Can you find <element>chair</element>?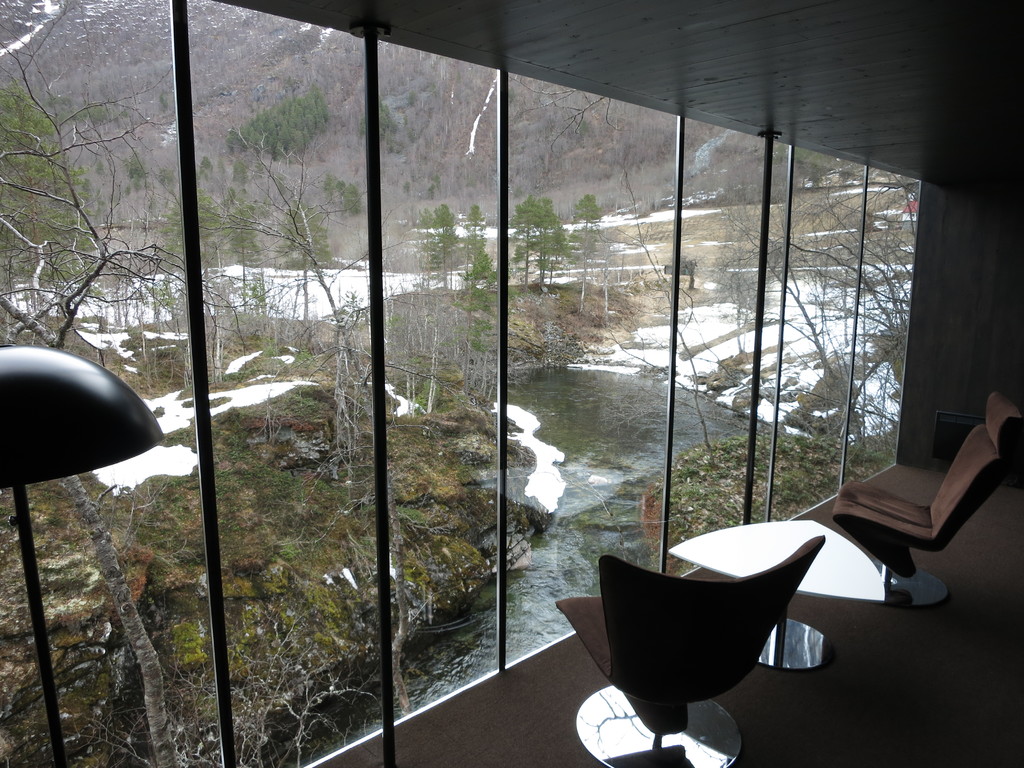
Yes, bounding box: x1=826 y1=393 x2=1023 y2=611.
